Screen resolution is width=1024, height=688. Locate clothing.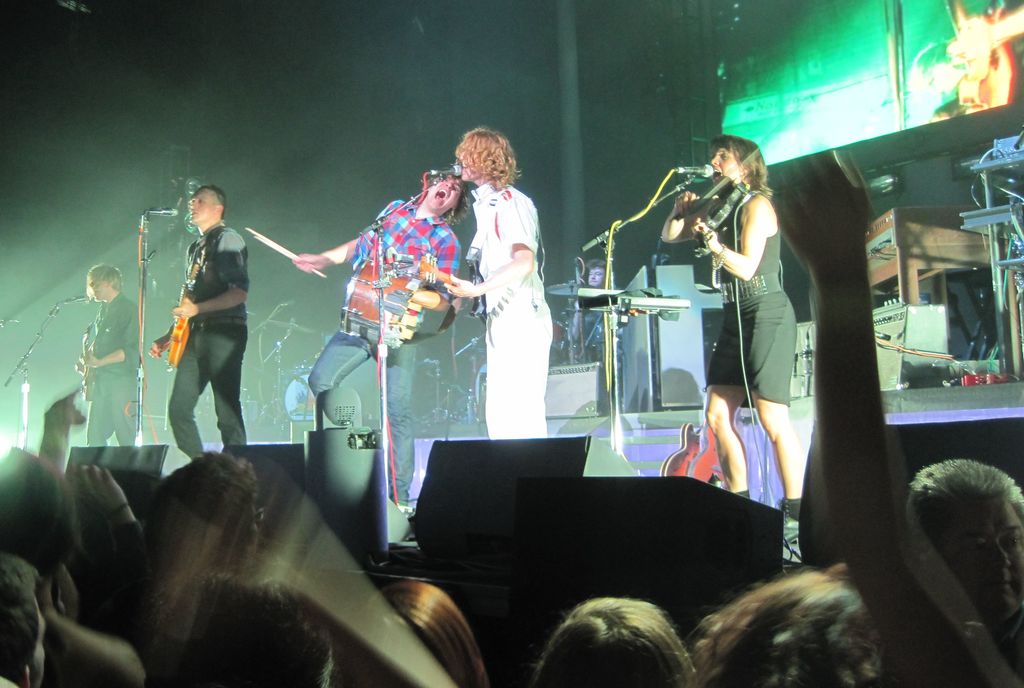
bbox=[79, 291, 143, 438].
